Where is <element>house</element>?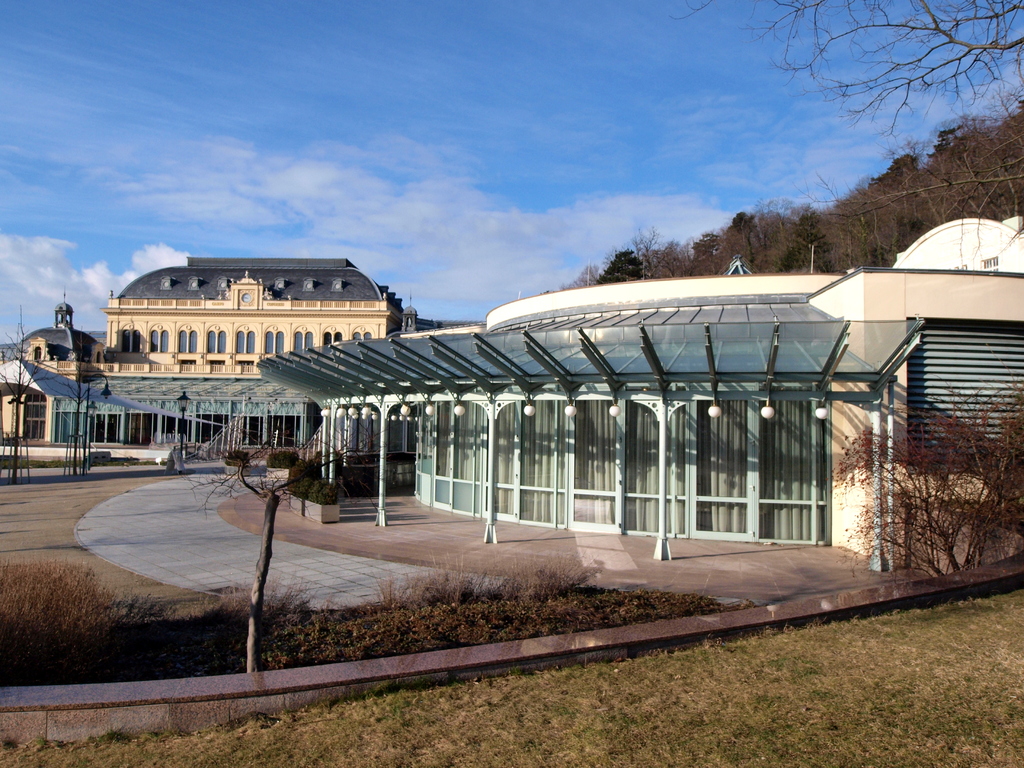
(x1=0, y1=288, x2=96, y2=452).
